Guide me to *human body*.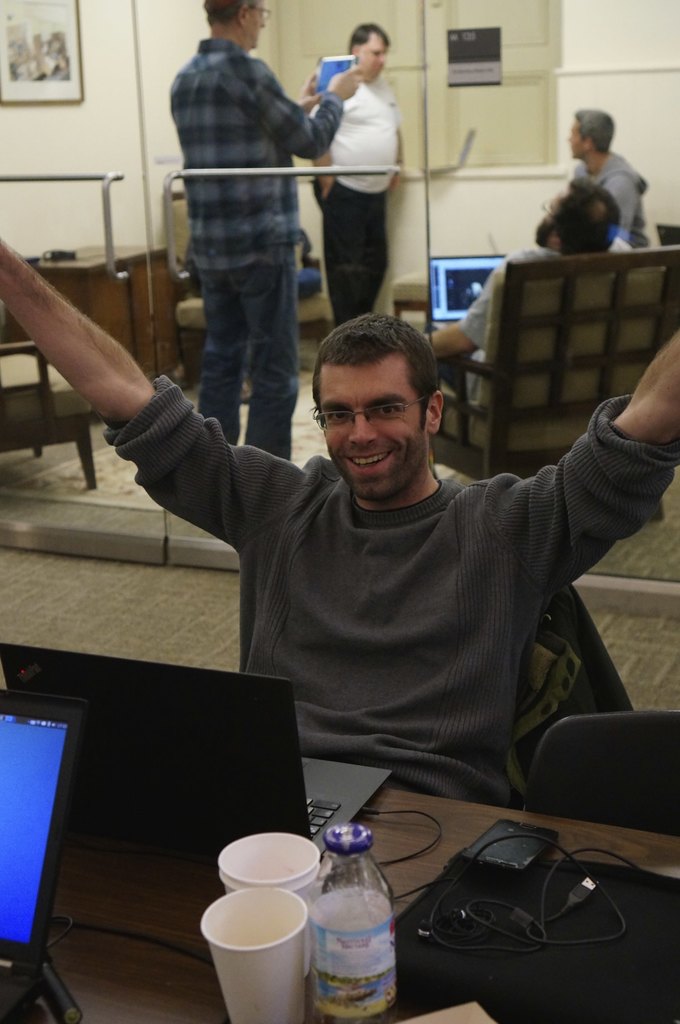
Guidance: 572 110 652 244.
